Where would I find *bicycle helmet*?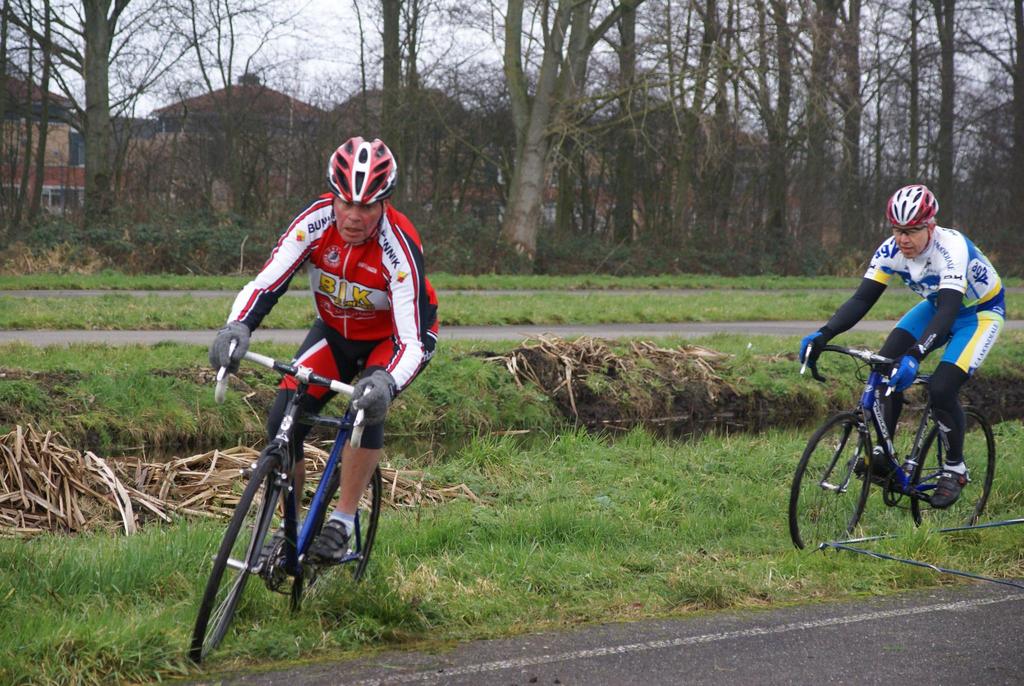
At x1=328 y1=135 x2=399 y2=200.
